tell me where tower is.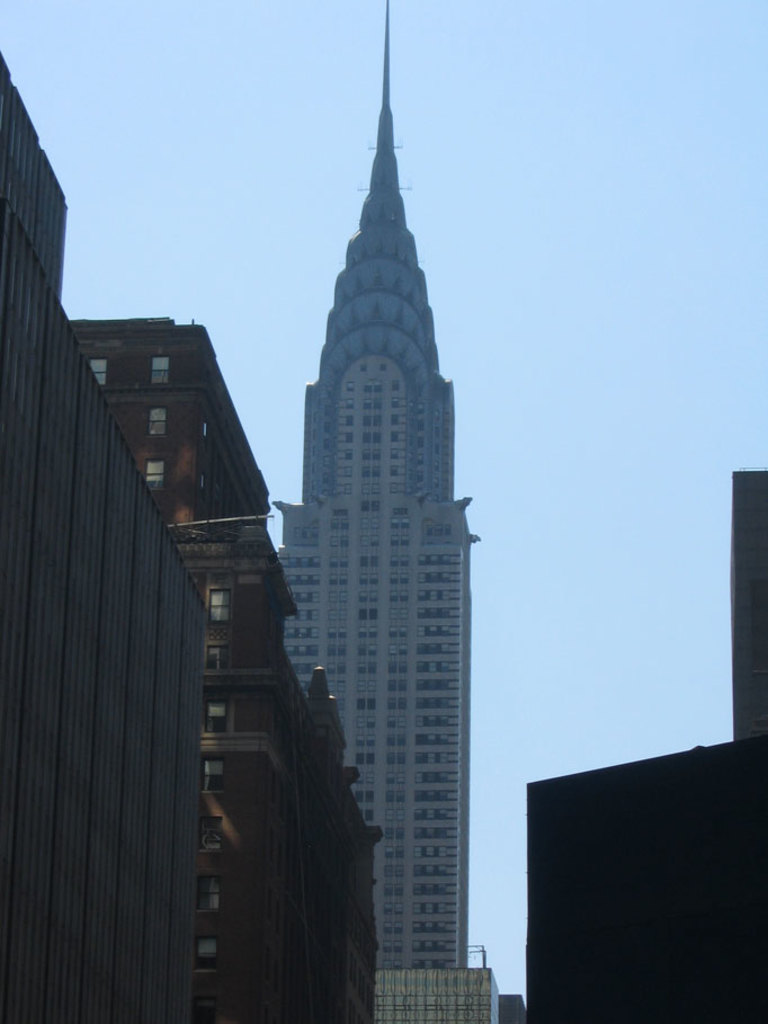
tower is at (253, 26, 502, 961).
